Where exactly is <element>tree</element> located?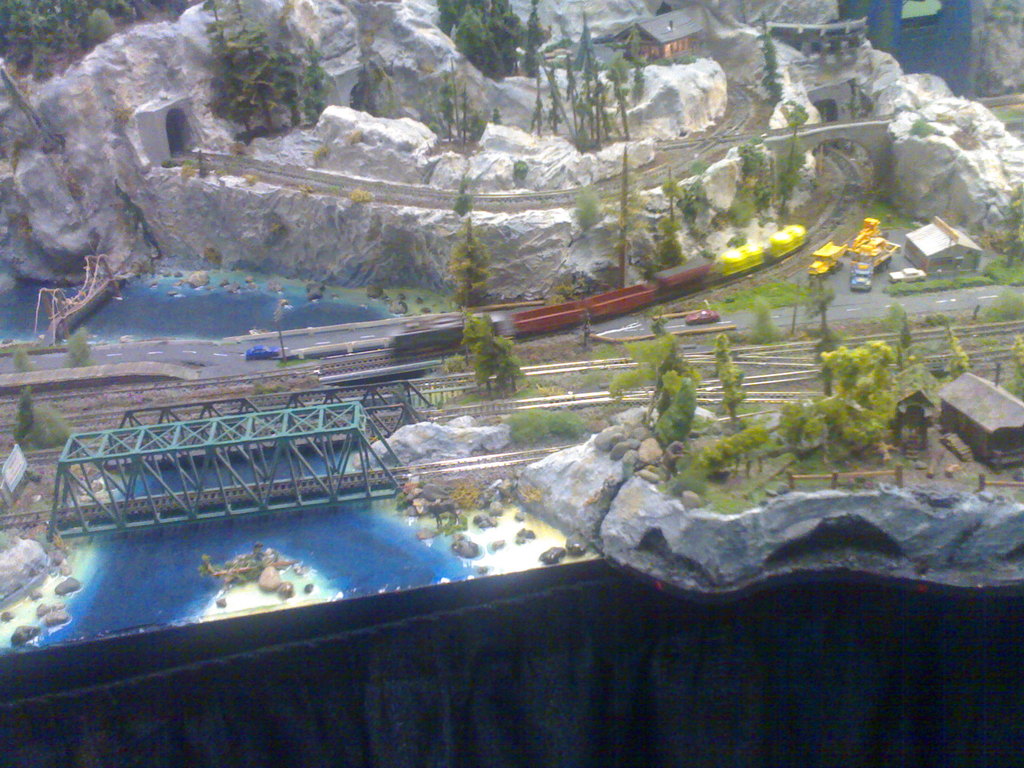
Its bounding box is locate(447, 213, 492, 308).
